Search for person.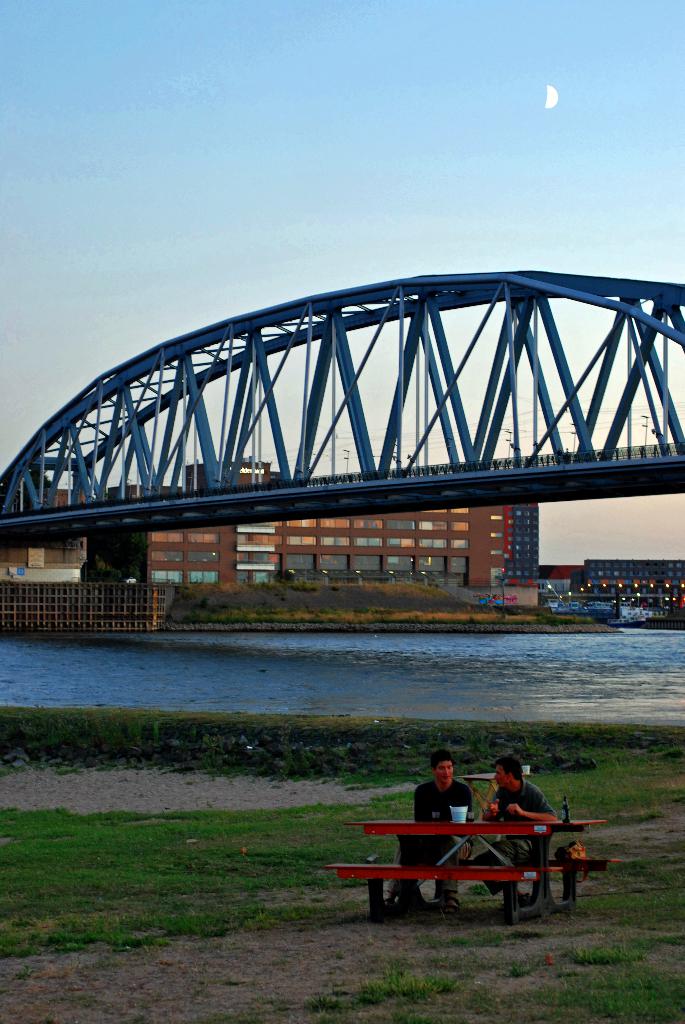
Found at [467, 748, 562, 902].
